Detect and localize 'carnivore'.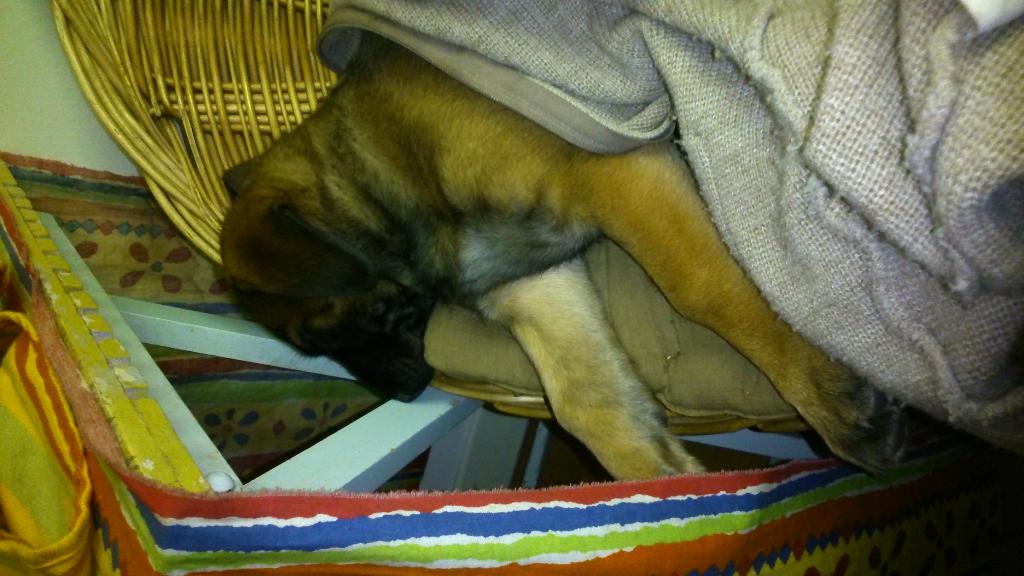
Localized at <bbox>211, 26, 912, 485</bbox>.
